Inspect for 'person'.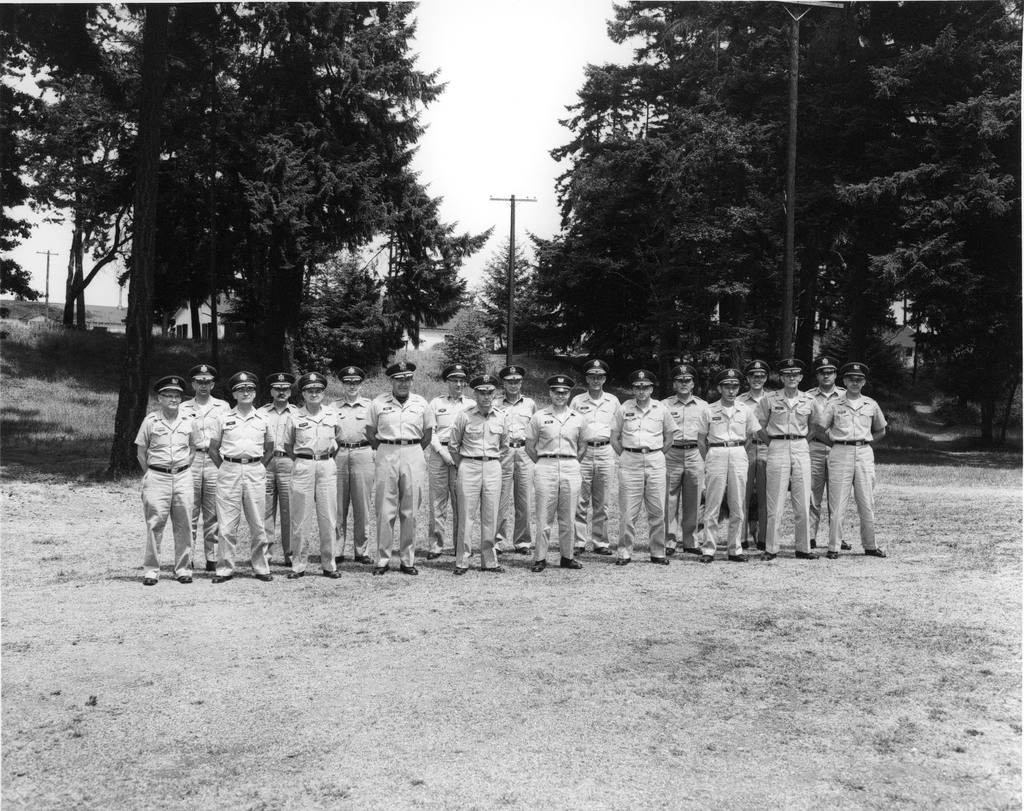
Inspection: bbox(133, 377, 193, 584).
